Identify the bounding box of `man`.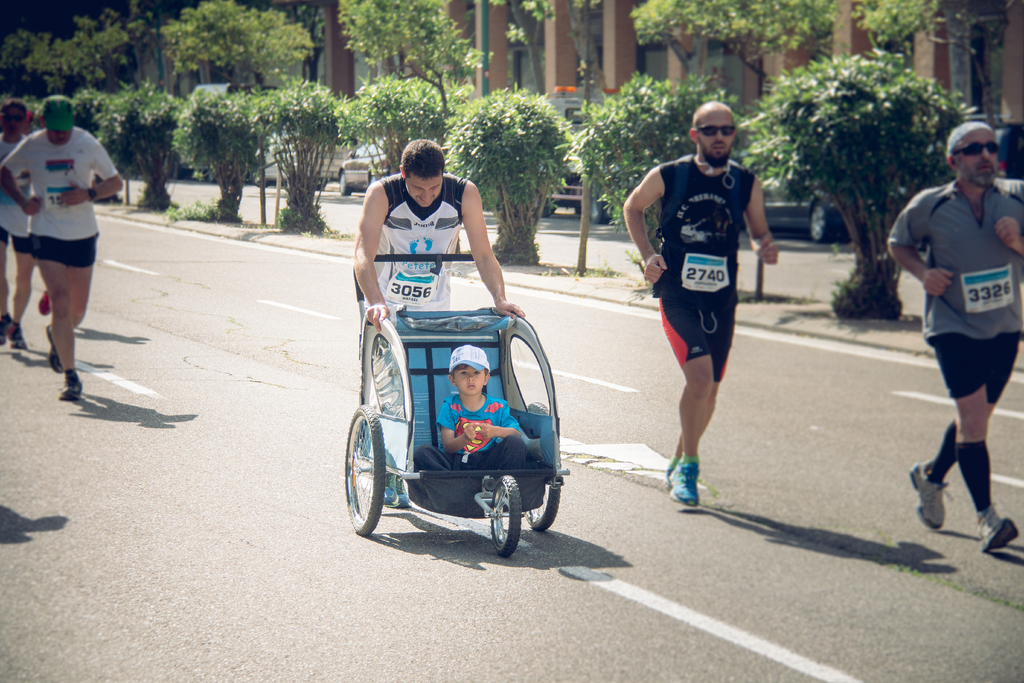
detection(0, 97, 129, 408).
